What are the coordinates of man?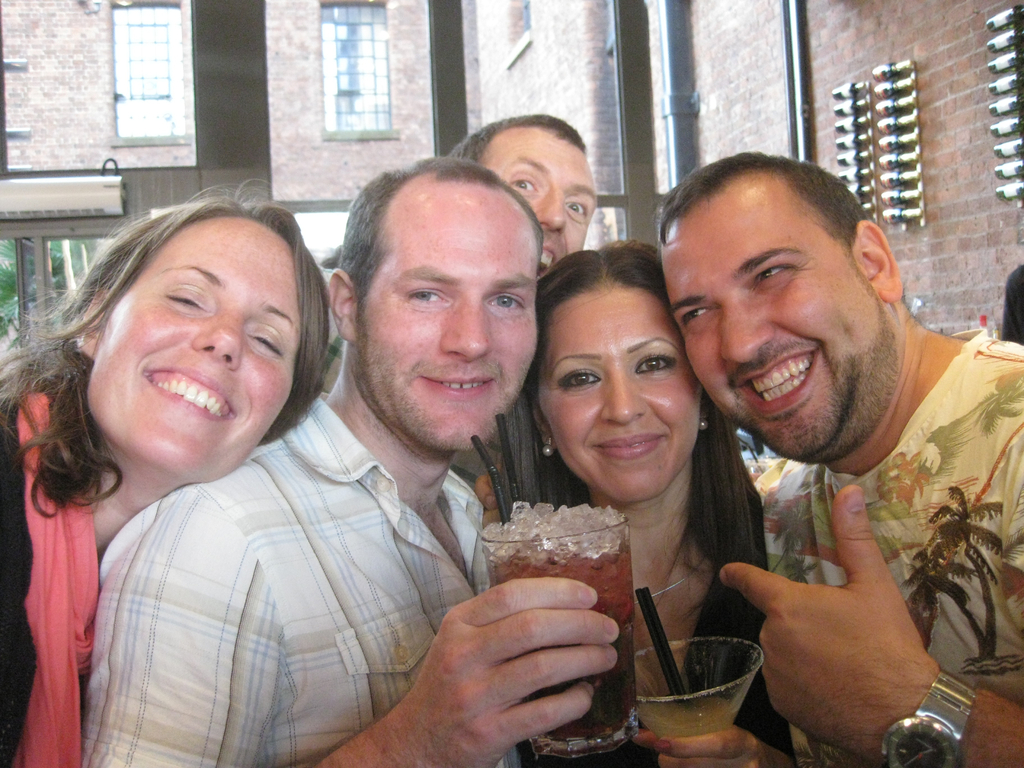
bbox=(646, 172, 1021, 753).
